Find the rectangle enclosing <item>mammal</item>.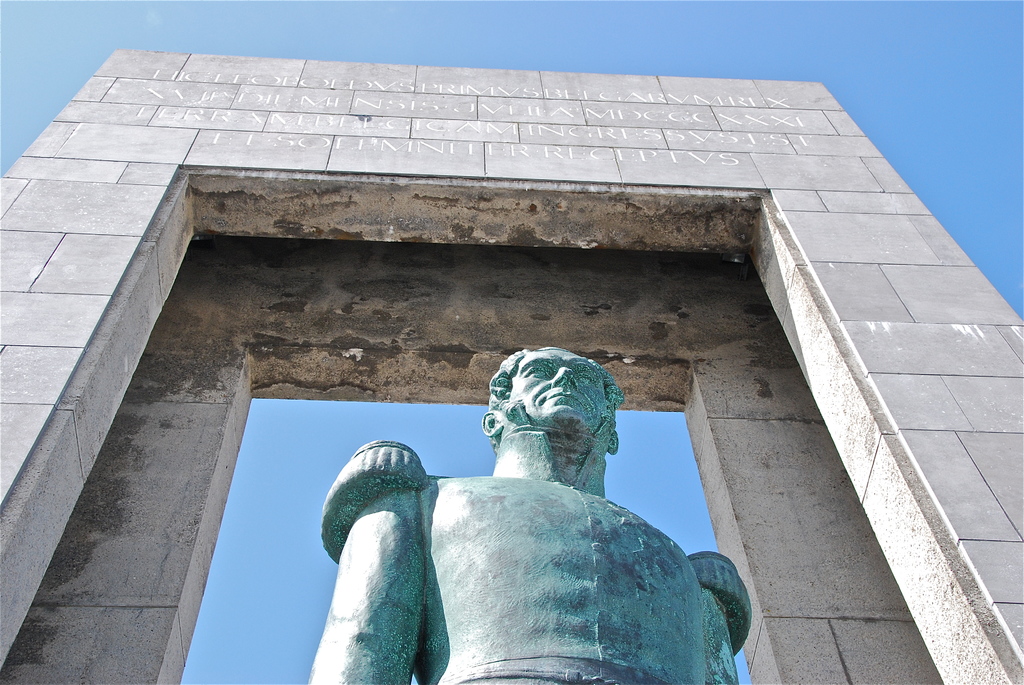
box=[308, 361, 762, 672].
